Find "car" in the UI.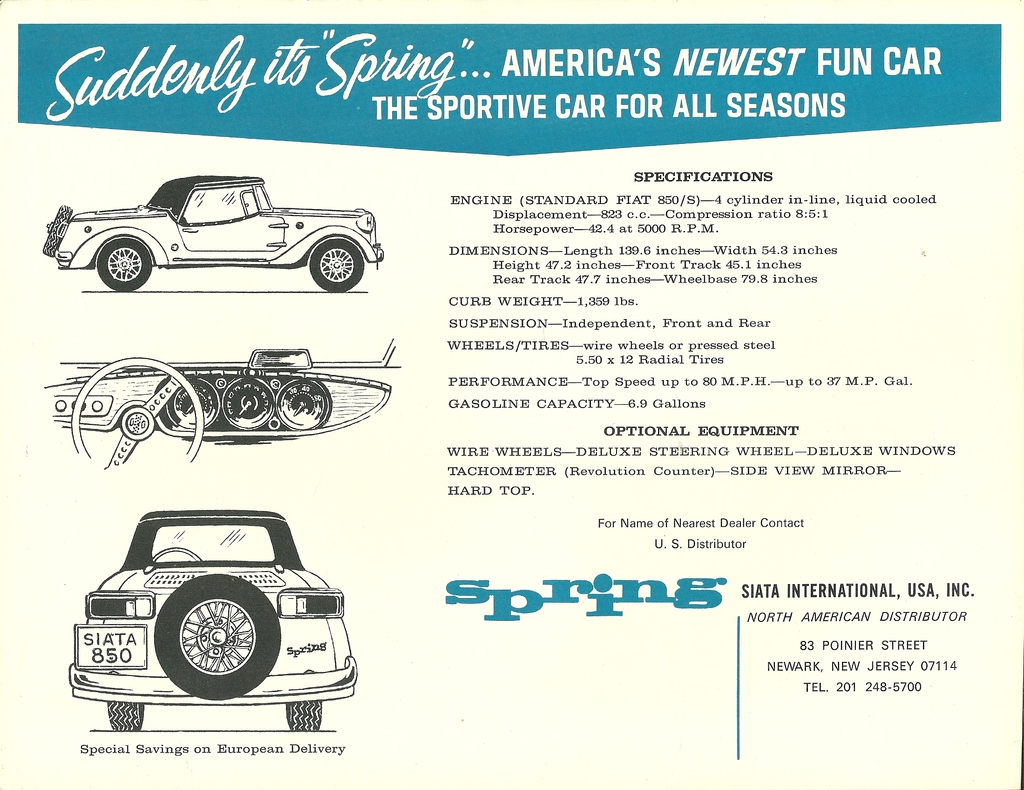
UI element at [left=40, top=174, right=385, bottom=291].
